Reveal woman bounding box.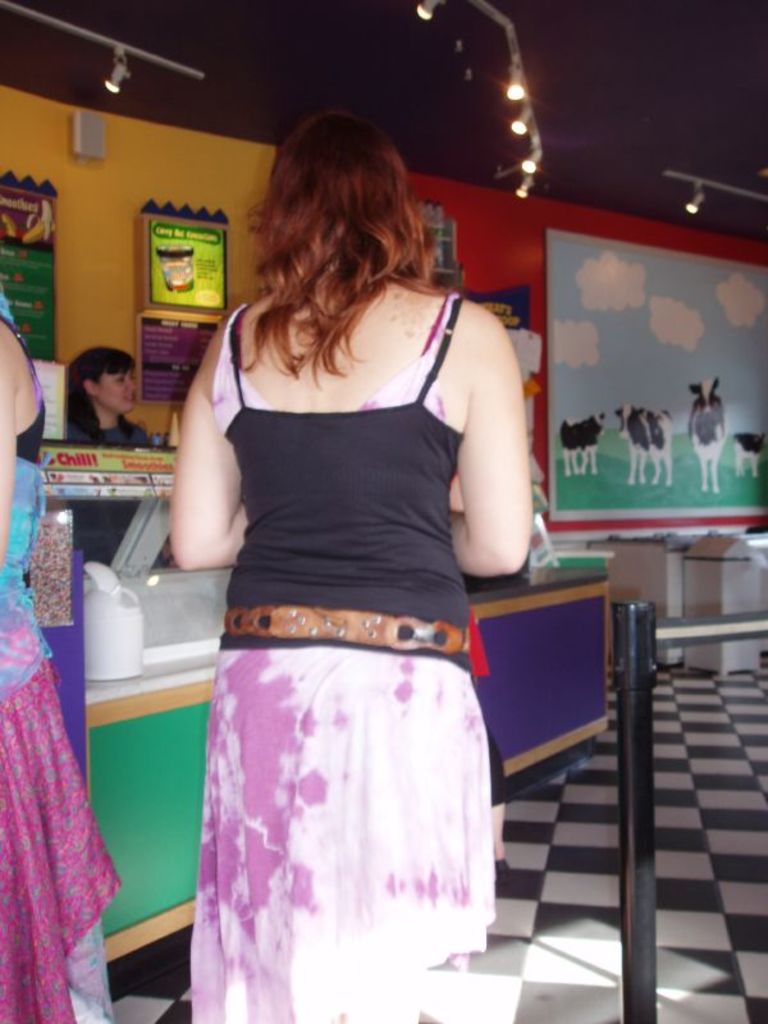
Revealed: {"left": 67, "top": 346, "right": 159, "bottom": 445}.
